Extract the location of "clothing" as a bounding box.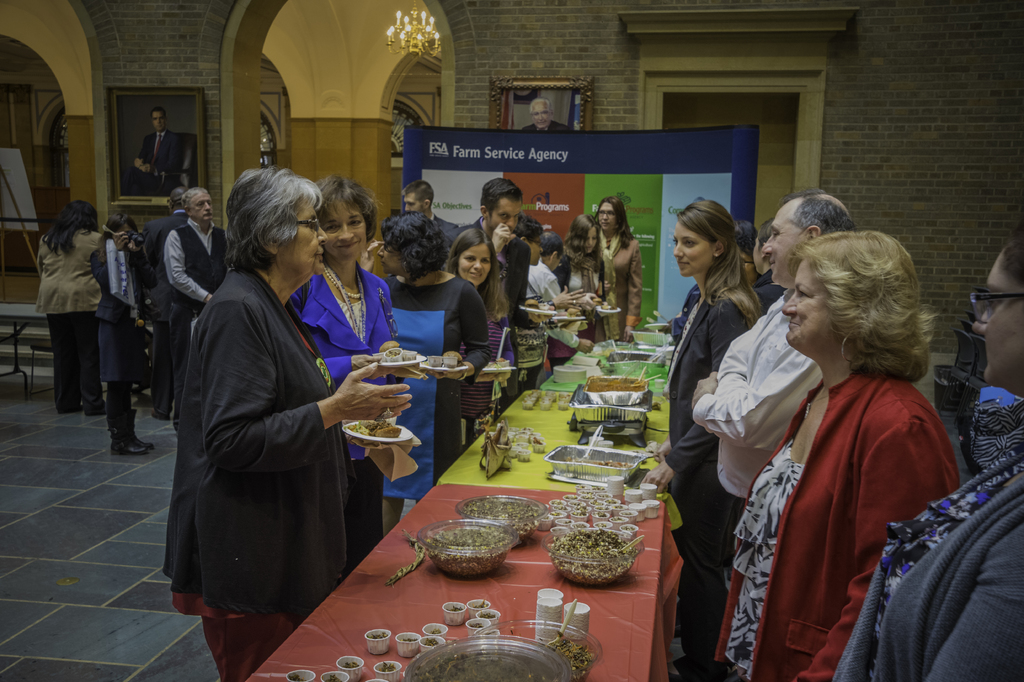
{"x1": 384, "y1": 274, "x2": 494, "y2": 499}.
